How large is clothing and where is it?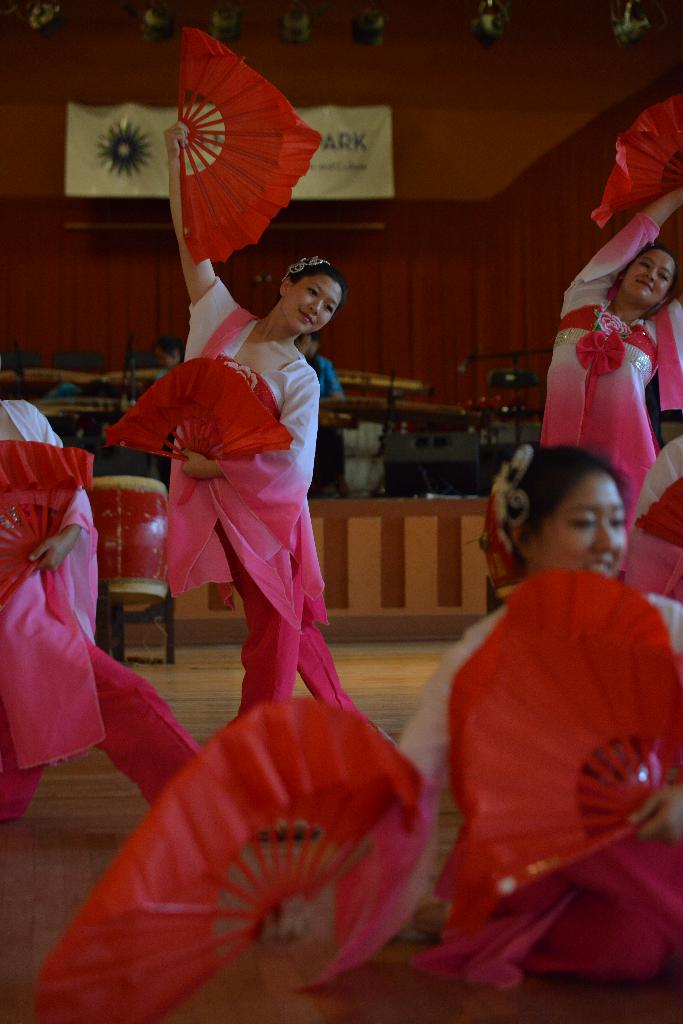
Bounding box: x1=406 y1=561 x2=681 y2=1007.
